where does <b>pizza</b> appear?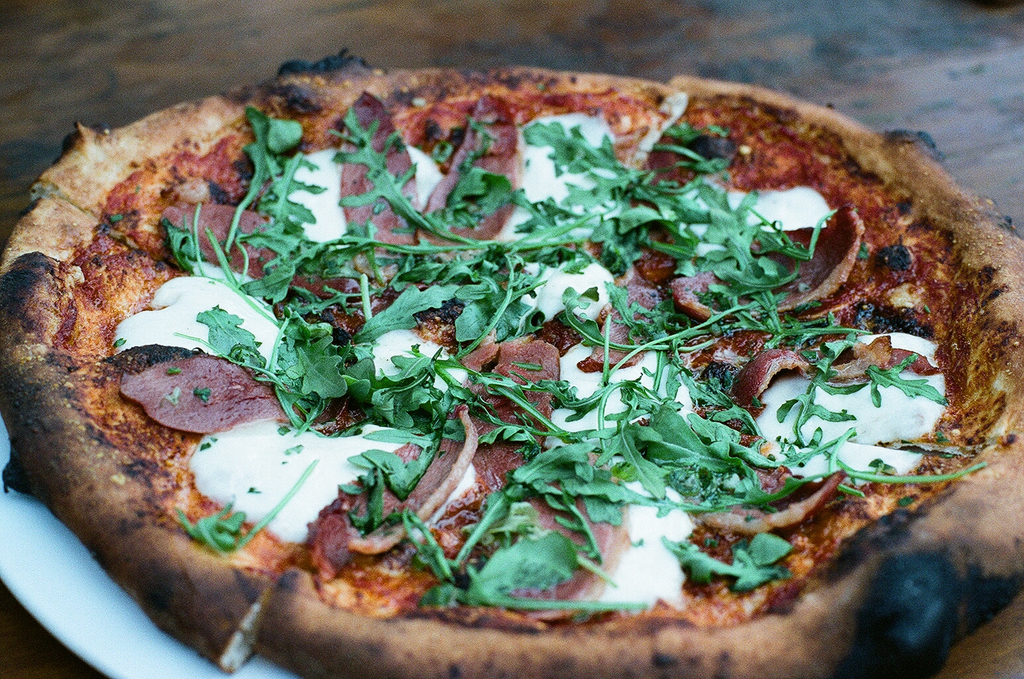
Appears at {"left": 413, "top": 56, "right": 691, "bottom": 273}.
